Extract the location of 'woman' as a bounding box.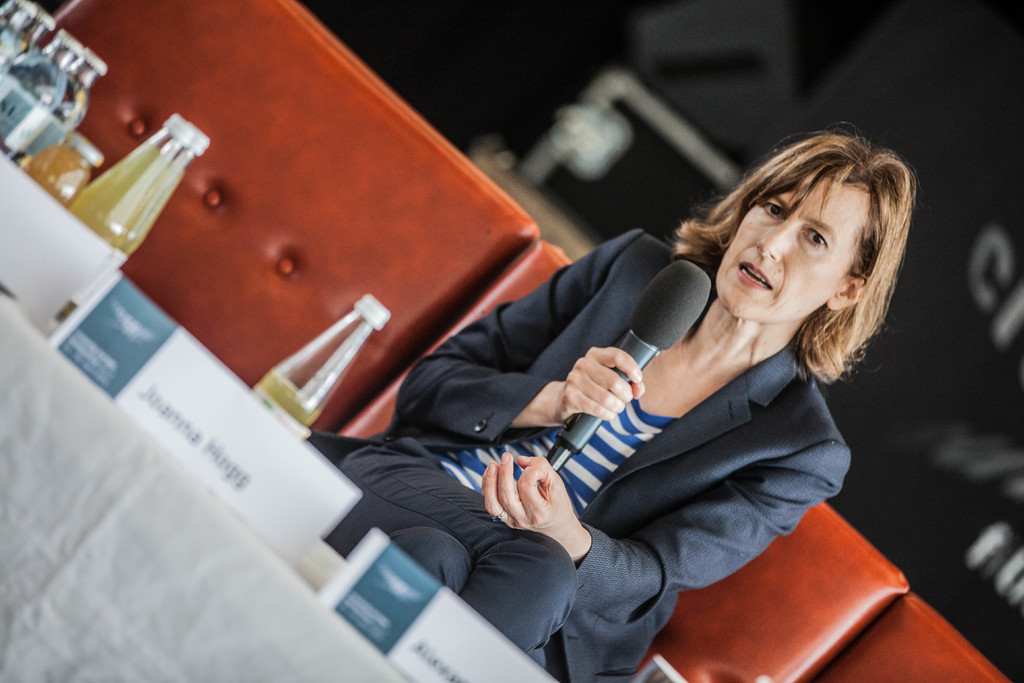
307,120,936,682.
